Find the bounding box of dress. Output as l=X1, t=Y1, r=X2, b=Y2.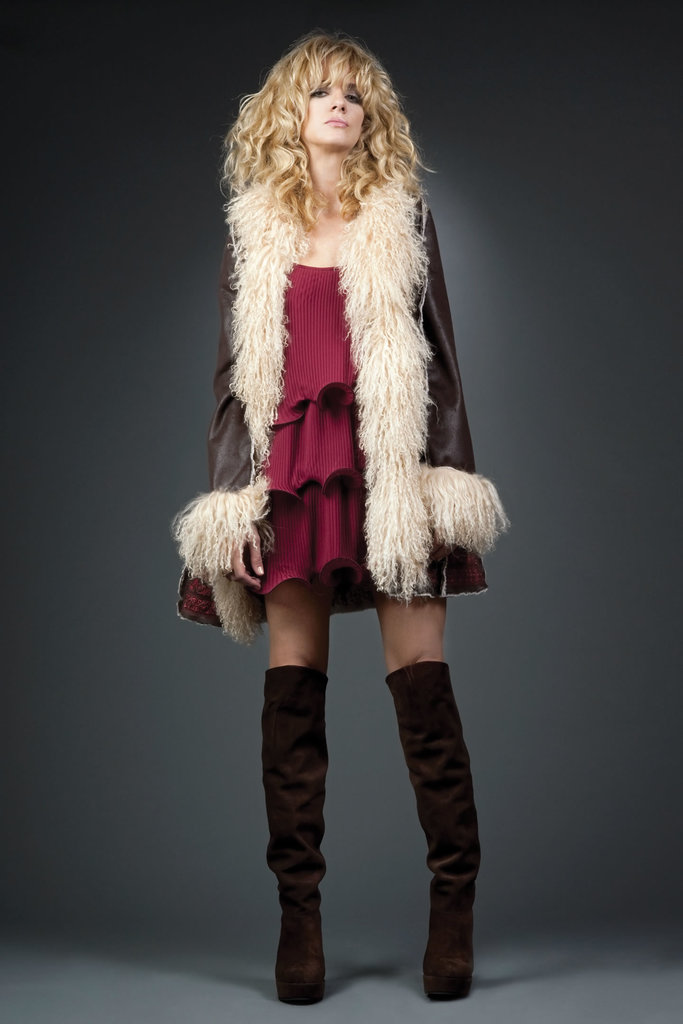
l=262, t=261, r=367, b=595.
